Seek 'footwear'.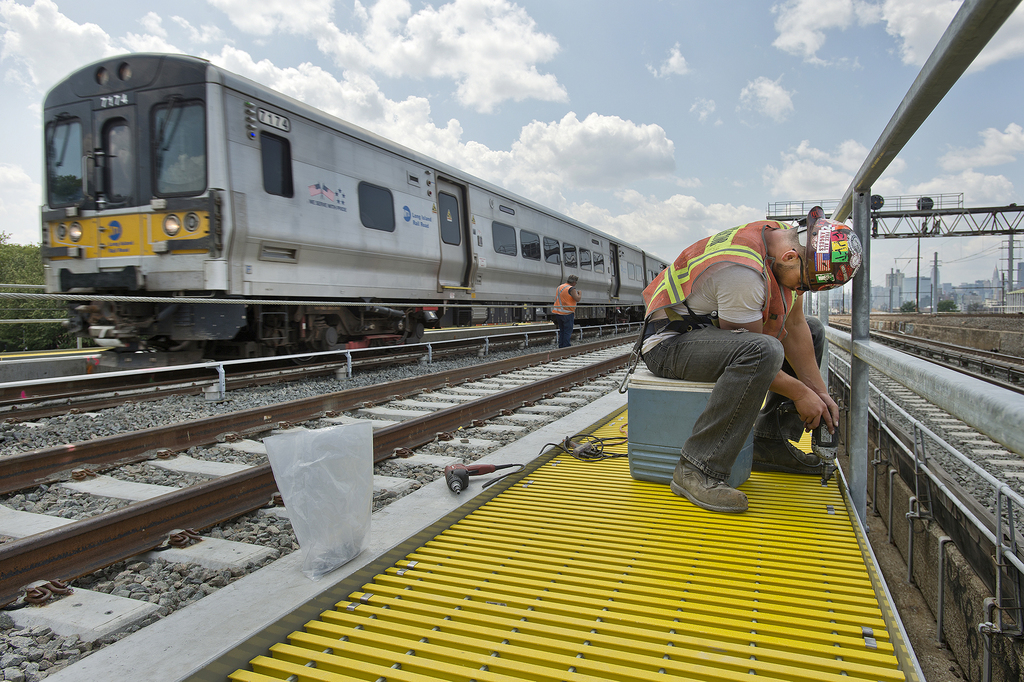
{"left": 744, "top": 435, "right": 836, "bottom": 476}.
